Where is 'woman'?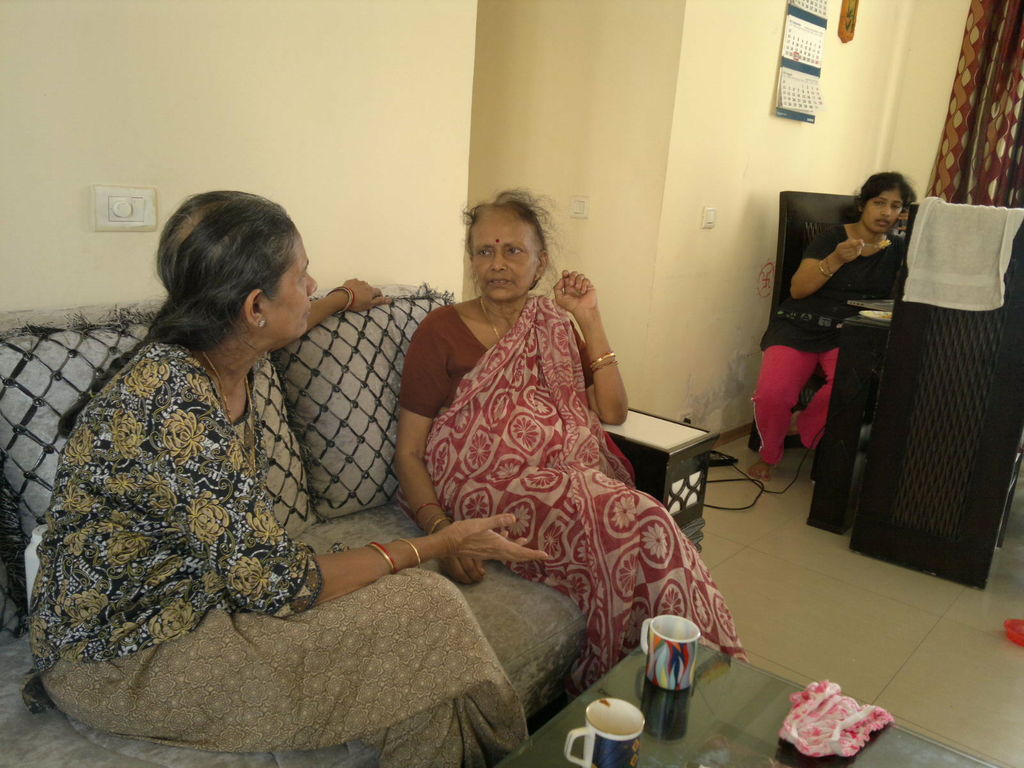
[391,189,751,712].
